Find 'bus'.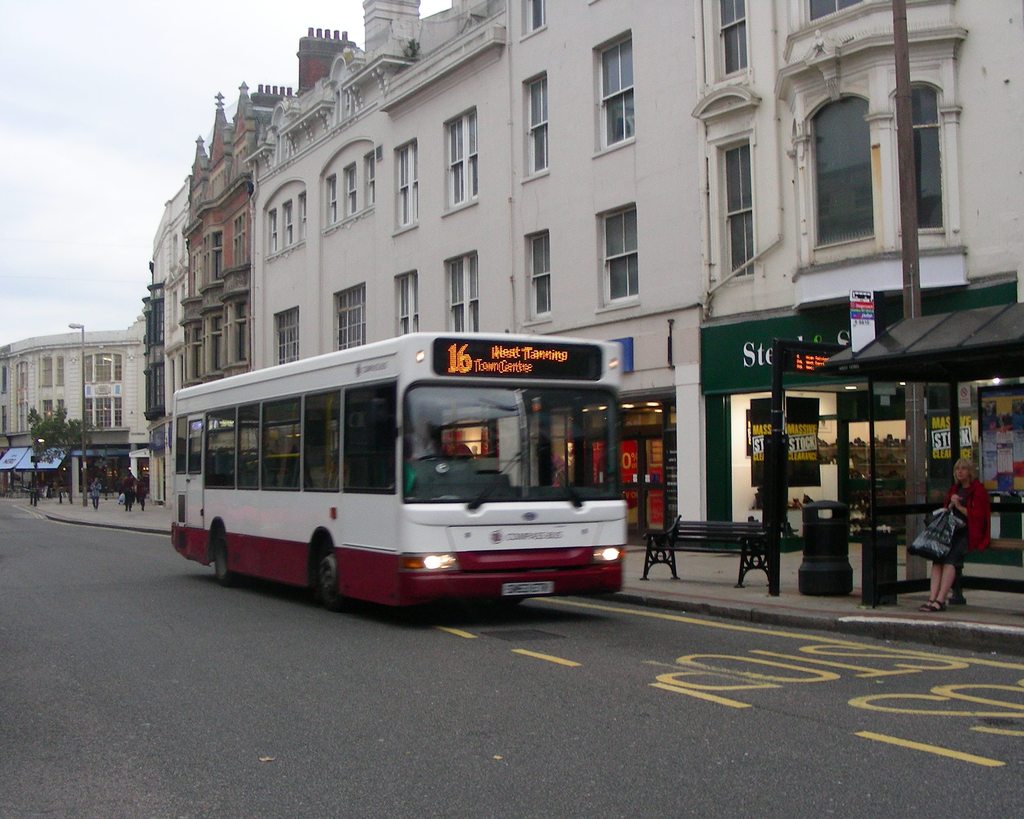
bbox(171, 328, 627, 612).
